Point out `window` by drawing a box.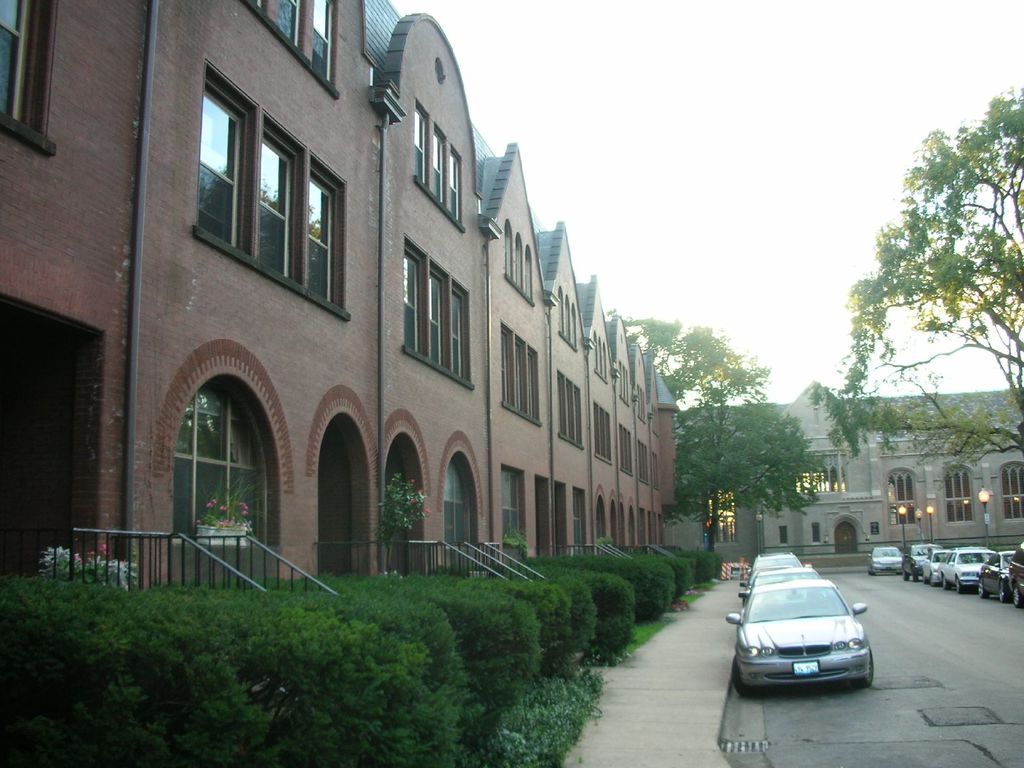
box(501, 471, 520, 572).
